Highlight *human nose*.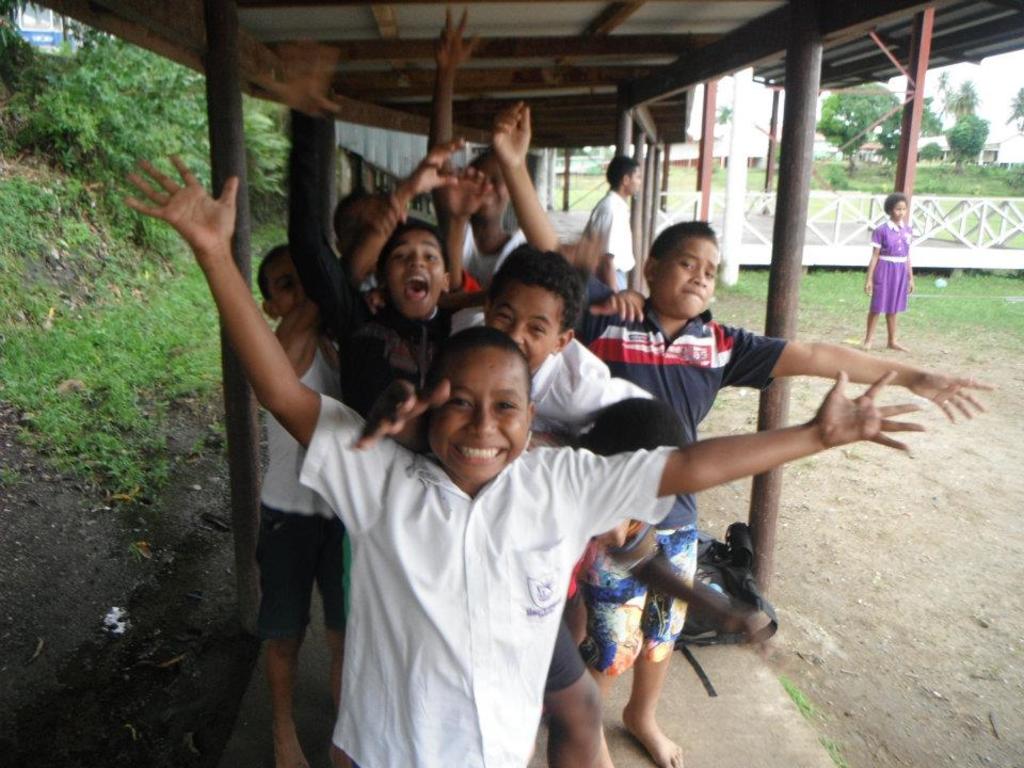
Highlighted region: crop(505, 325, 526, 343).
